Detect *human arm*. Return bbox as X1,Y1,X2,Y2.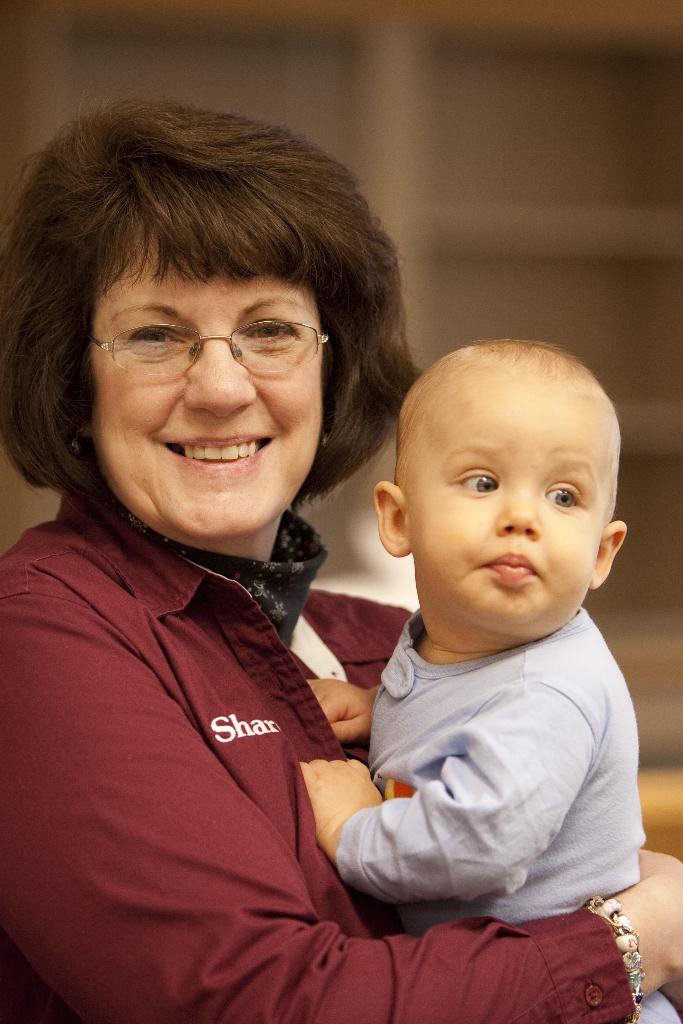
0,588,682,1023.
